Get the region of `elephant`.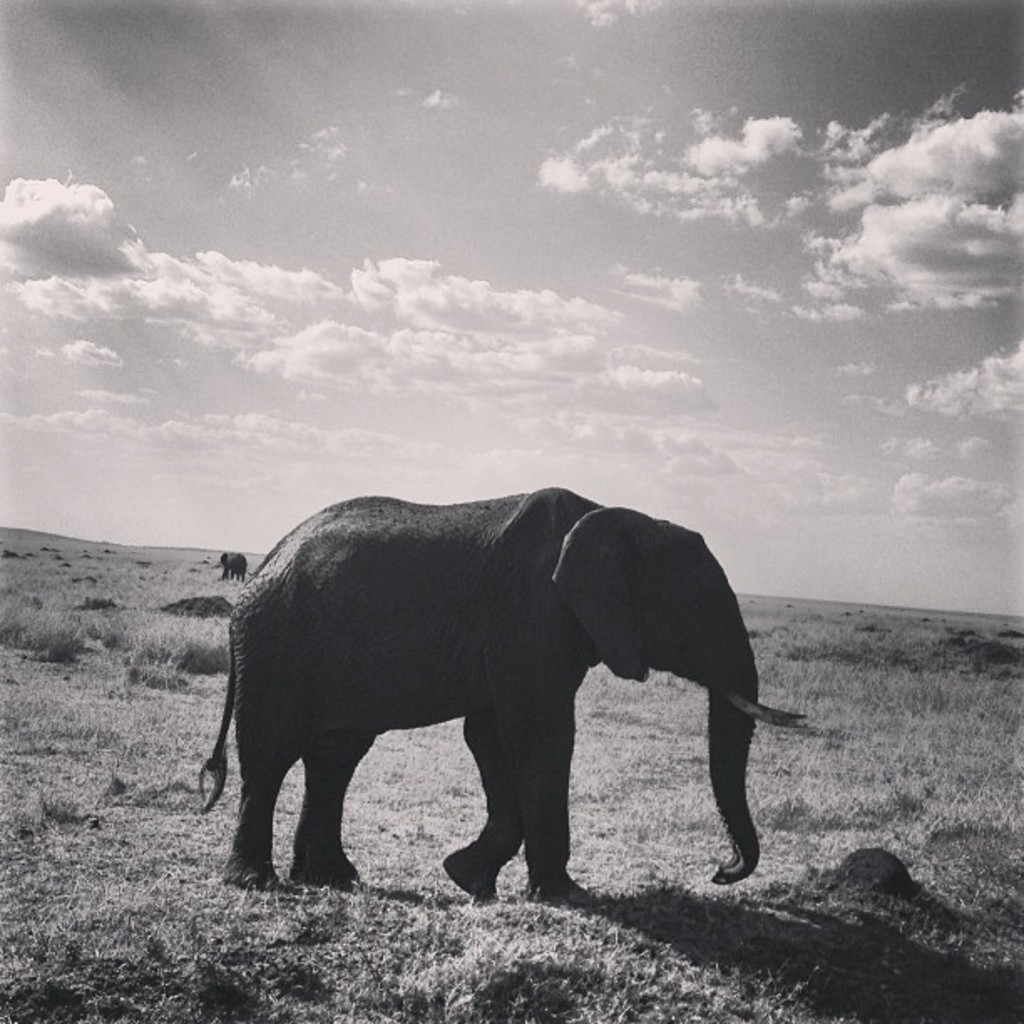
[196, 467, 783, 925].
